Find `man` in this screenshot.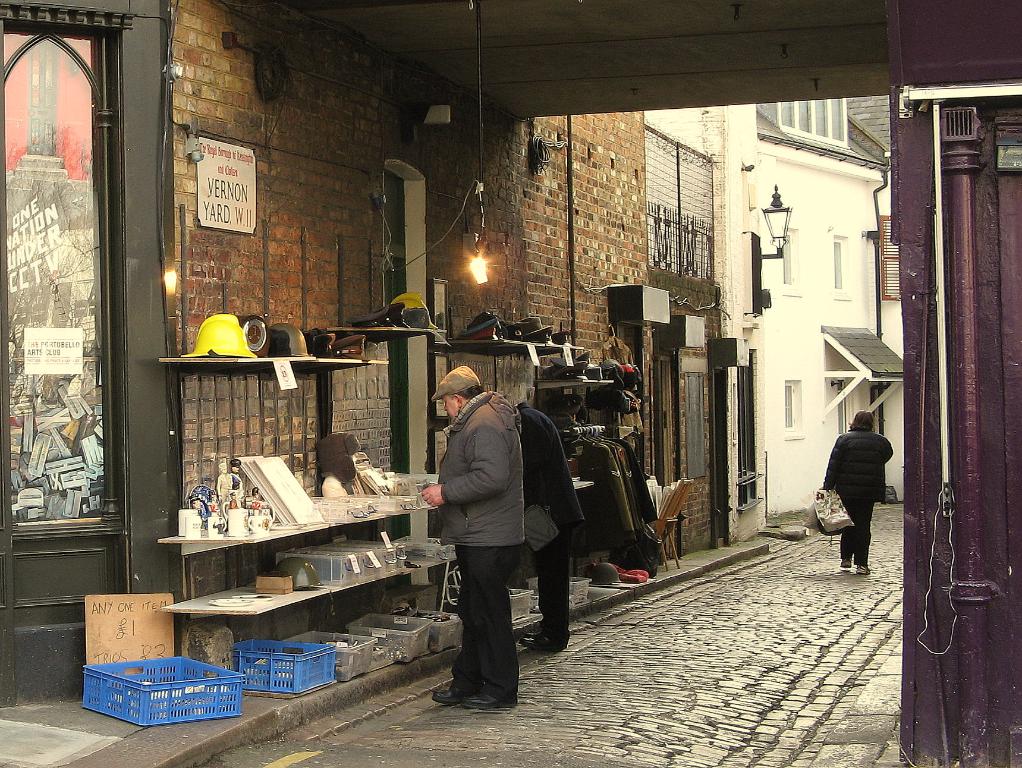
The bounding box for `man` is (512, 398, 583, 655).
